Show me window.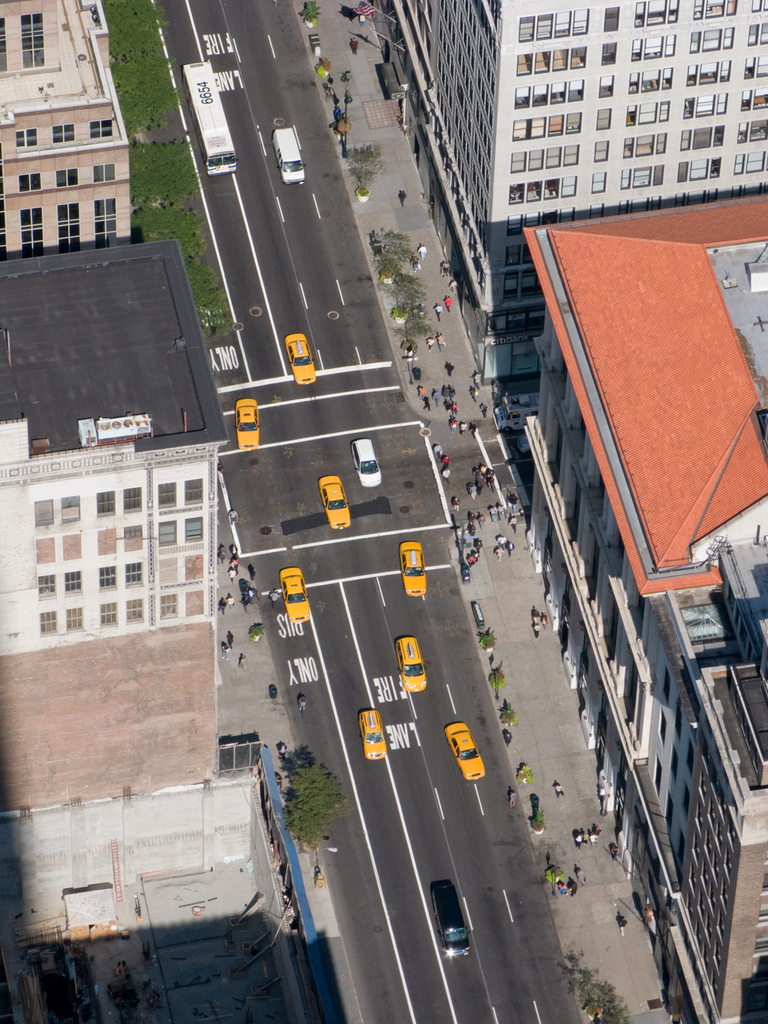
window is here: box=[749, 120, 767, 140].
